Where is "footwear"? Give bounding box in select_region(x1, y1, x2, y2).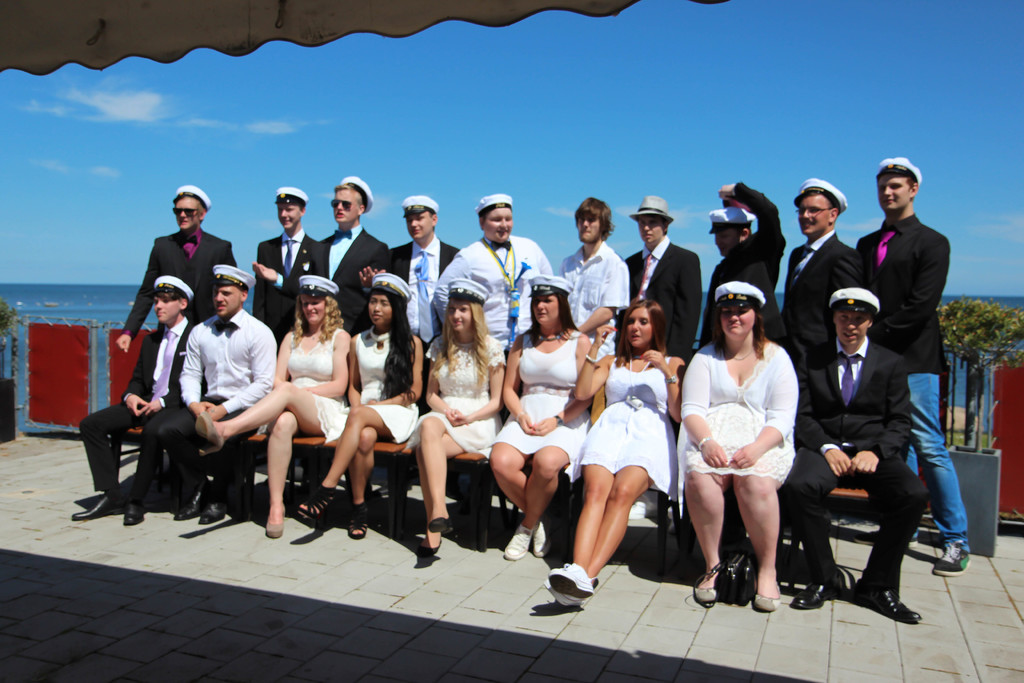
select_region(428, 516, 467, 539).
